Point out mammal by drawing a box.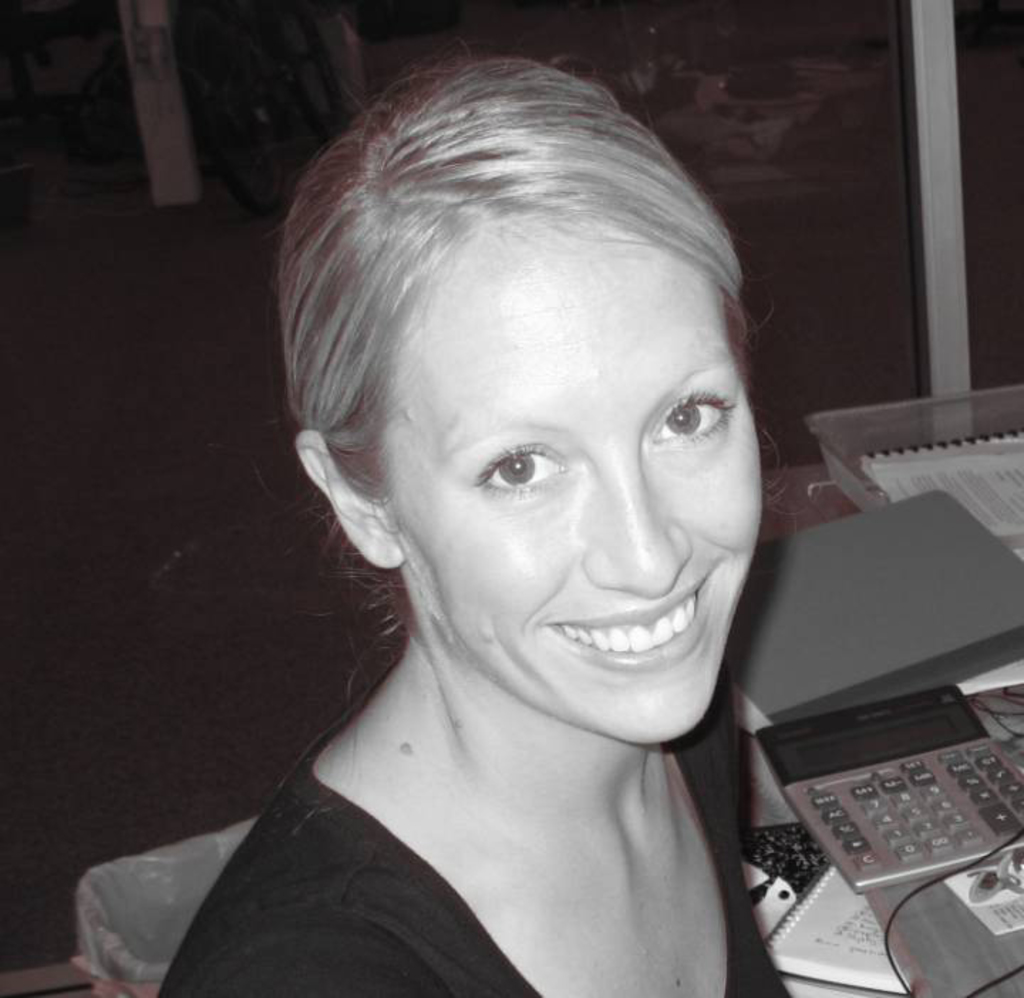
(138, 0, 839, 997).
